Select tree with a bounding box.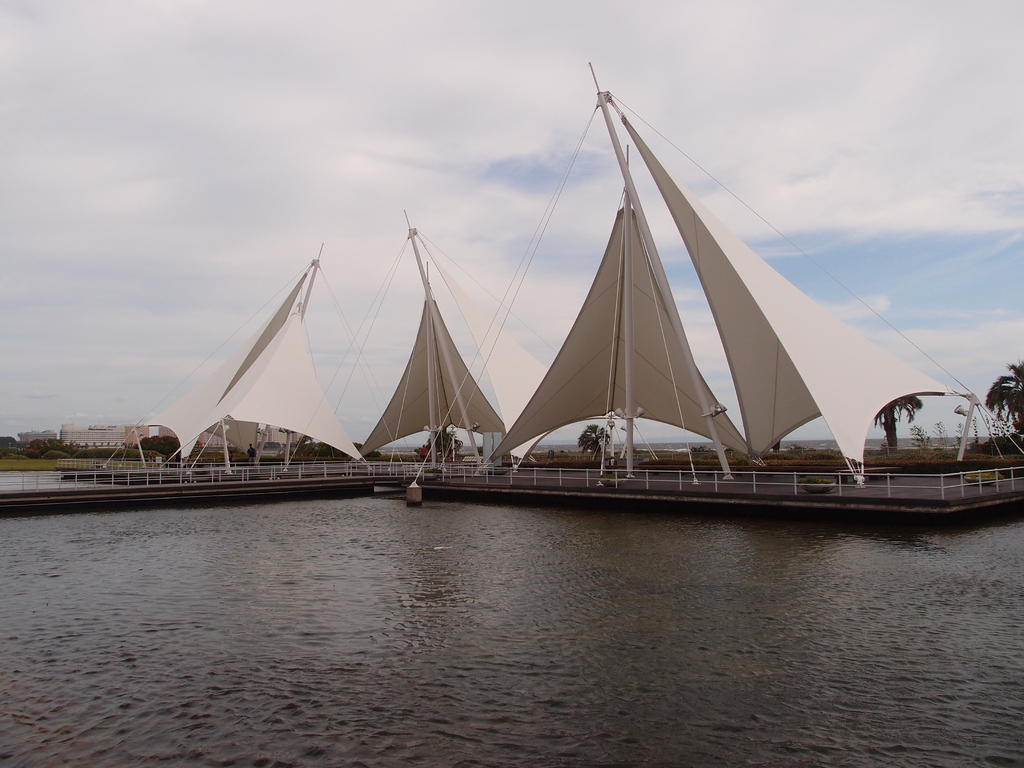
[left=0, top=438, right=12, bottom=447].
